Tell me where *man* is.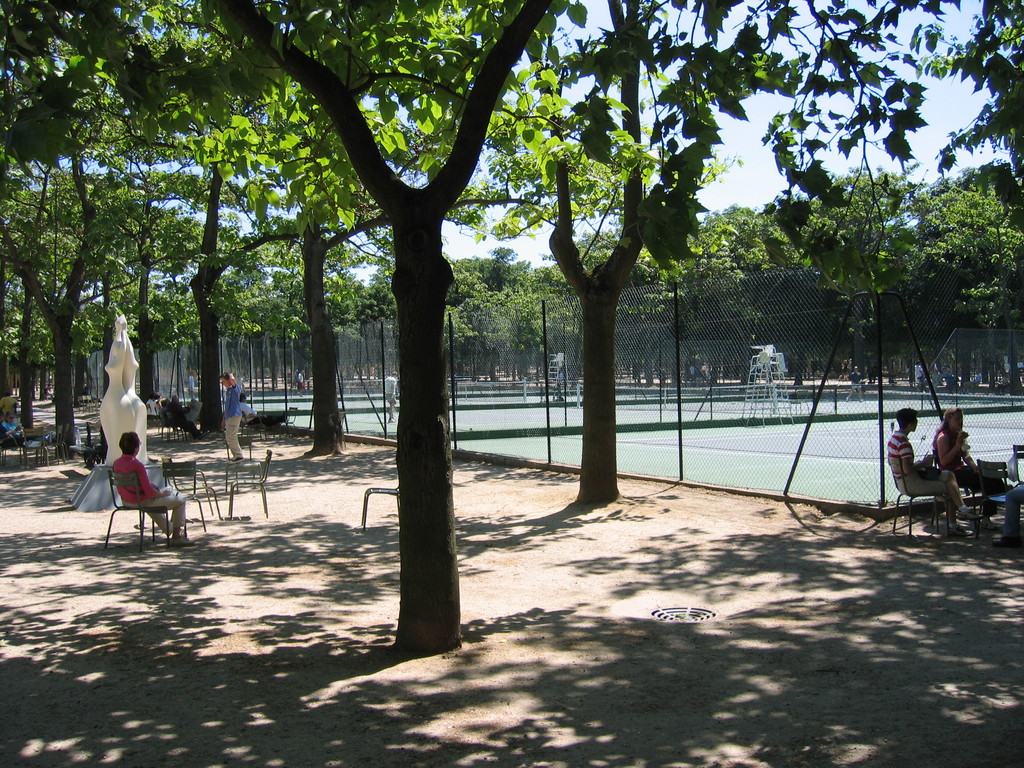
*man* is at 218:371:243:462.
